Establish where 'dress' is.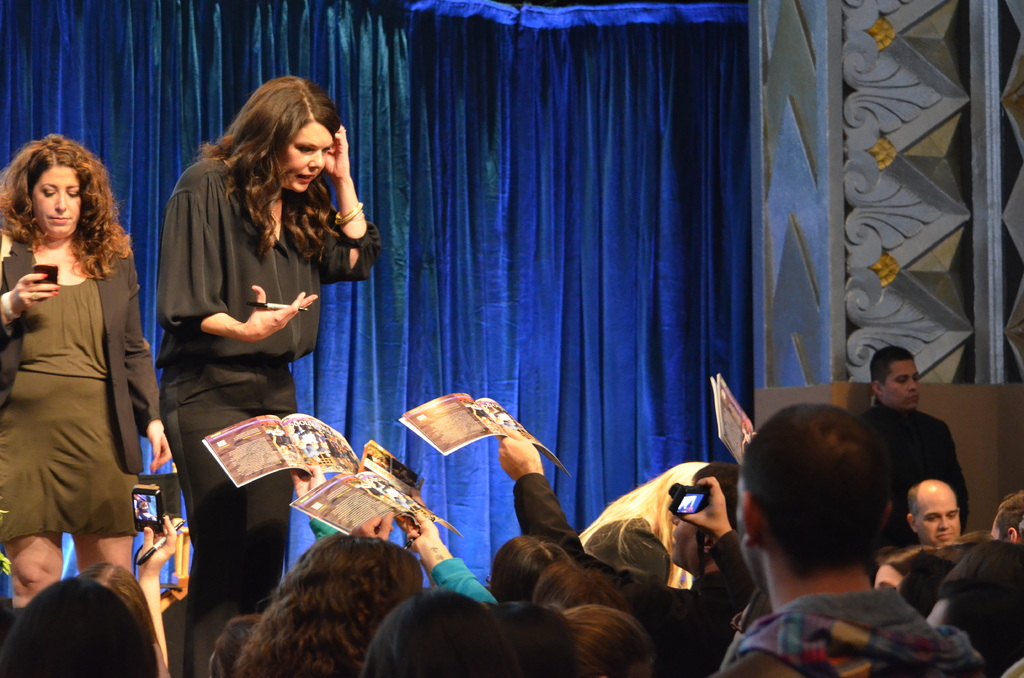
Established at <bbox>0, 266, 139, 542</bbox>.
